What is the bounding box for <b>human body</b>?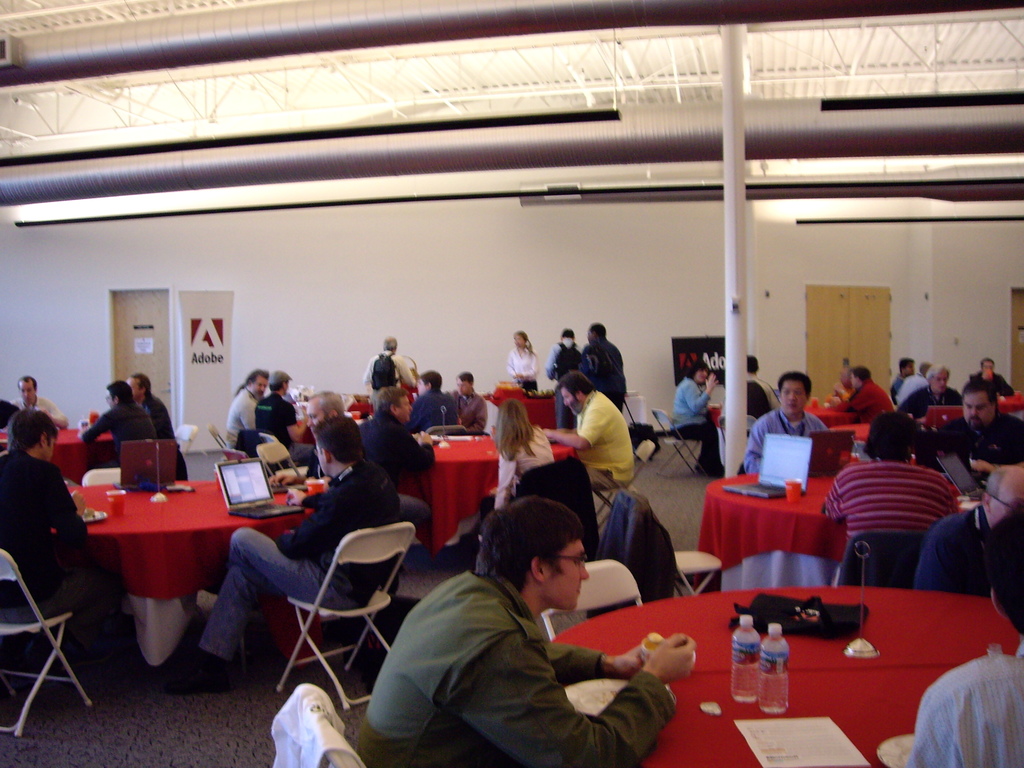
region(351, 407, 432, 563).
